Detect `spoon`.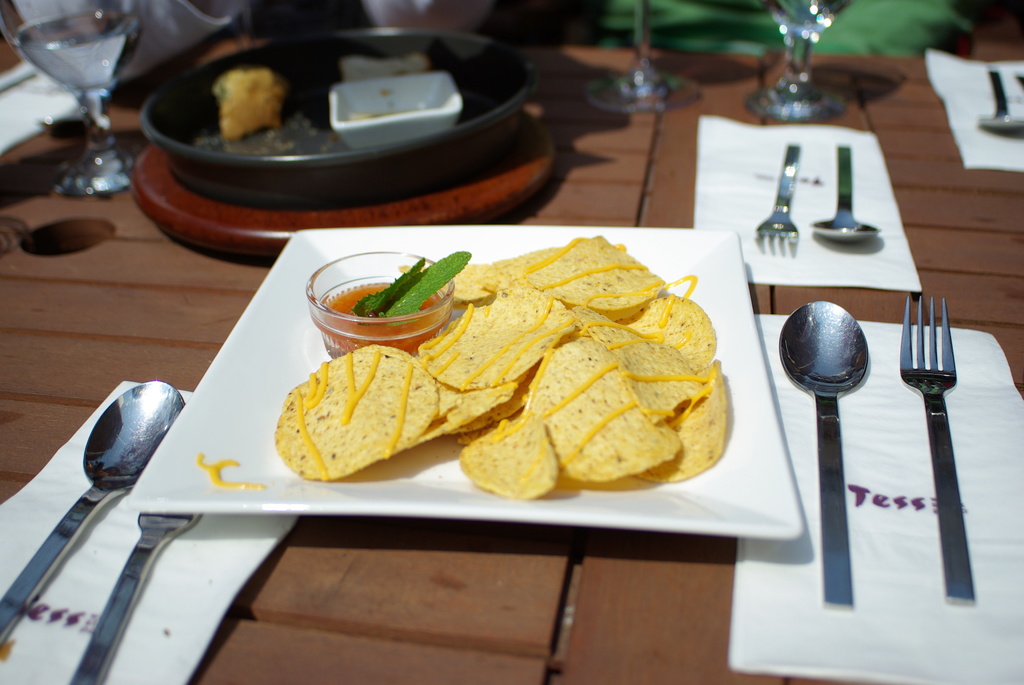
Detected at {"left": 979, "top": 70, "right": 1023, "bottom": 135}.
